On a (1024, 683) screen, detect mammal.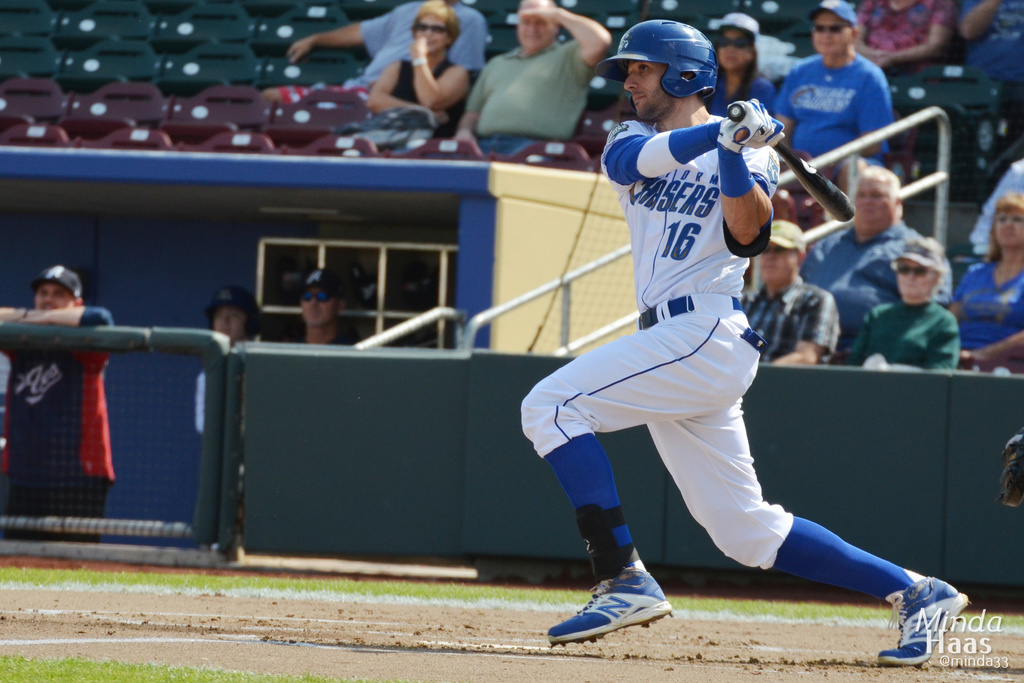
Rect(710, 10, 772, 117).
